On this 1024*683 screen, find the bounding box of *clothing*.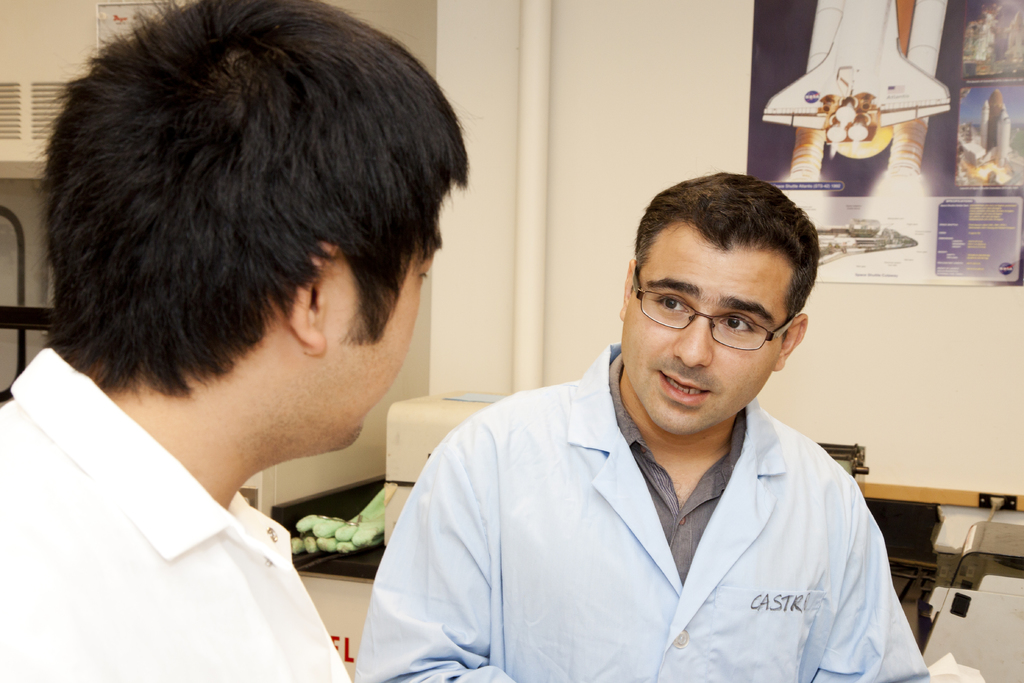
Bounding box: [352, 334, 943, 680].
